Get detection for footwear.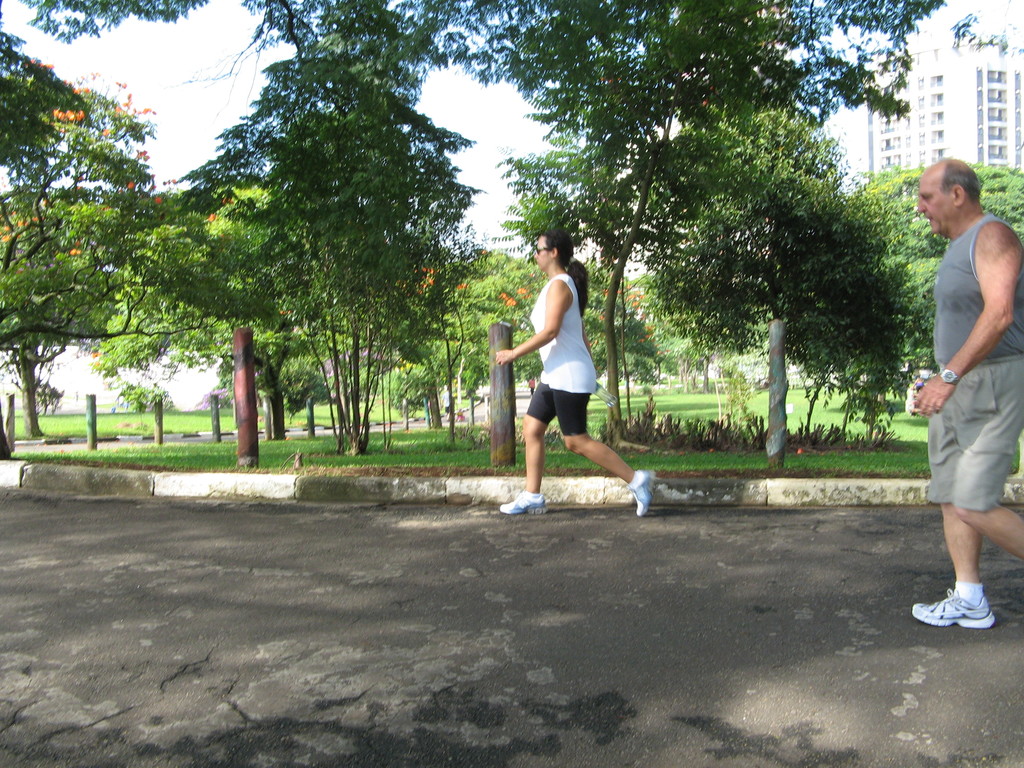
Detection: 499, 489, 545, 514.
